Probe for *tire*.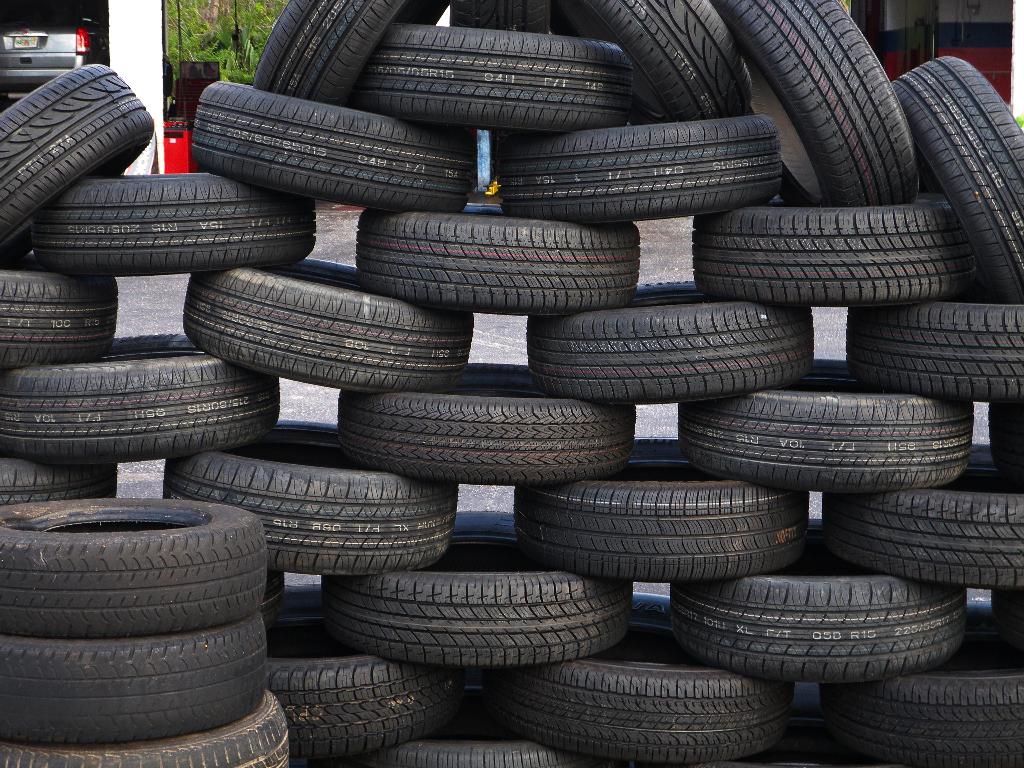
Probe result: x1=337, y1=361, x2=635, y2=486.
